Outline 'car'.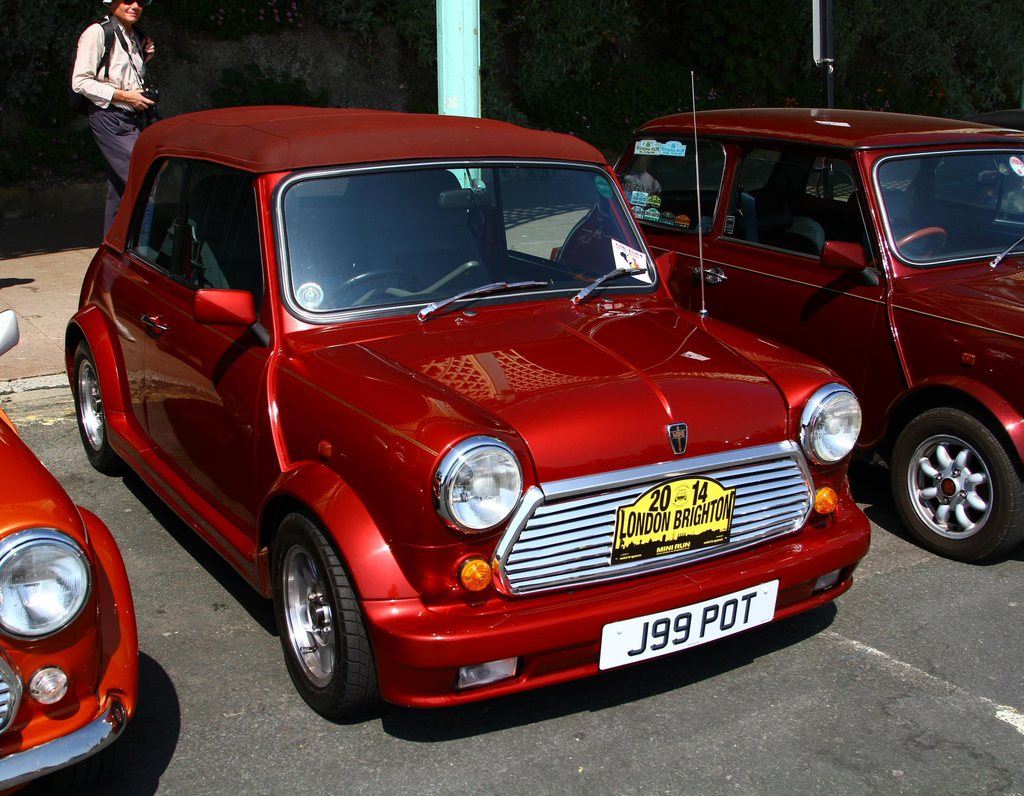
Outline: locate(609, 93, 1023, 575).
